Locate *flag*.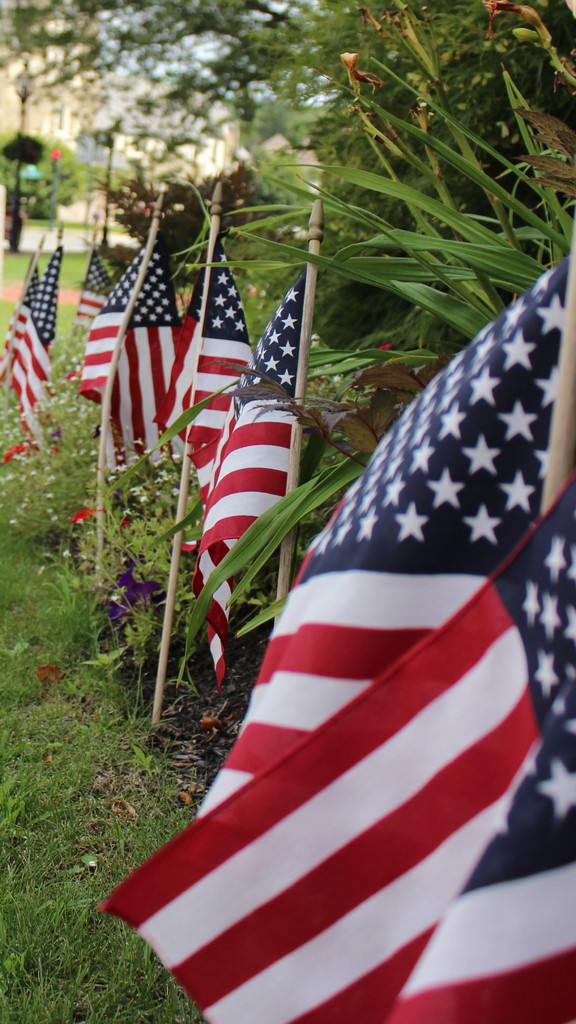
Bounding box: (left=88, top=465, right=575, bottom=1023).
